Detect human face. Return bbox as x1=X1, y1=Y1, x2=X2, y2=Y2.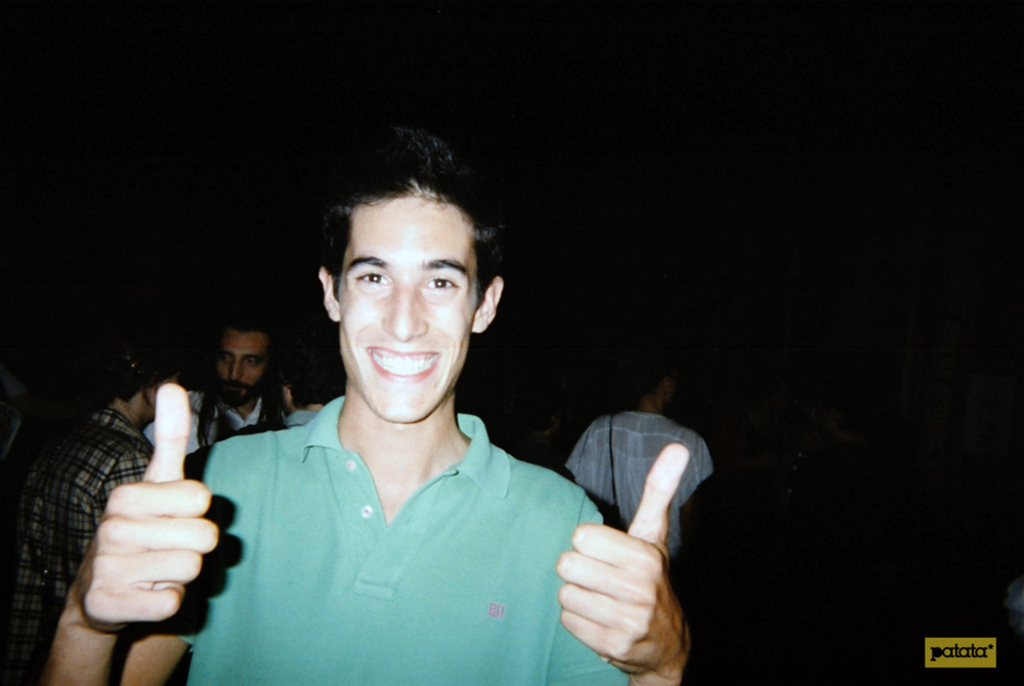
x1=213, y1=324, x2=261, y2=400.
